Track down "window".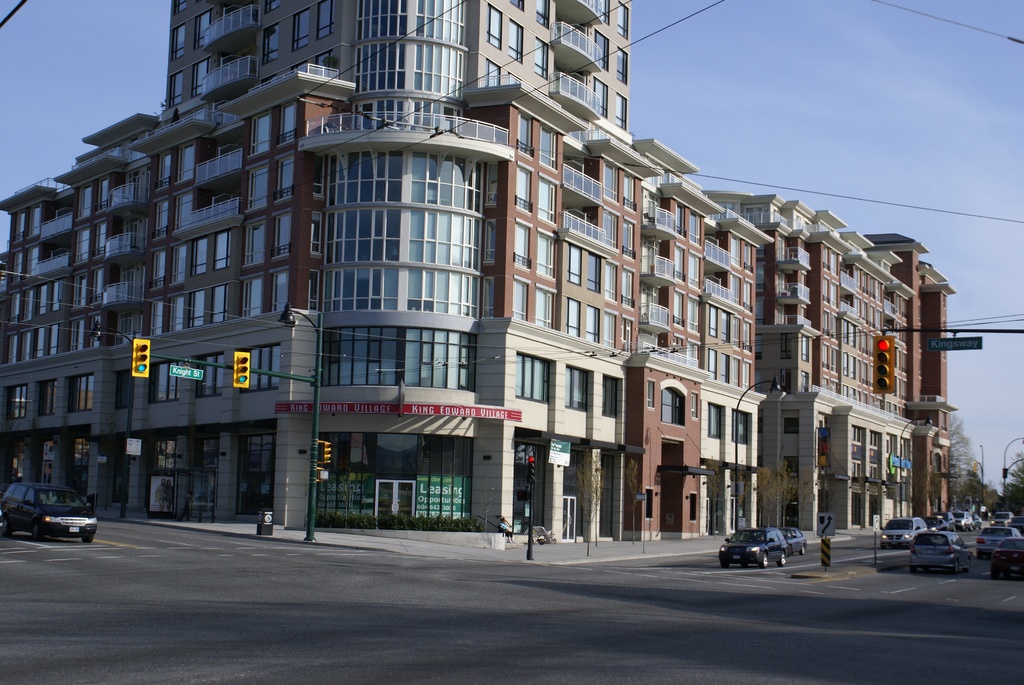
Tracked to [572, 246, 588, 284].
